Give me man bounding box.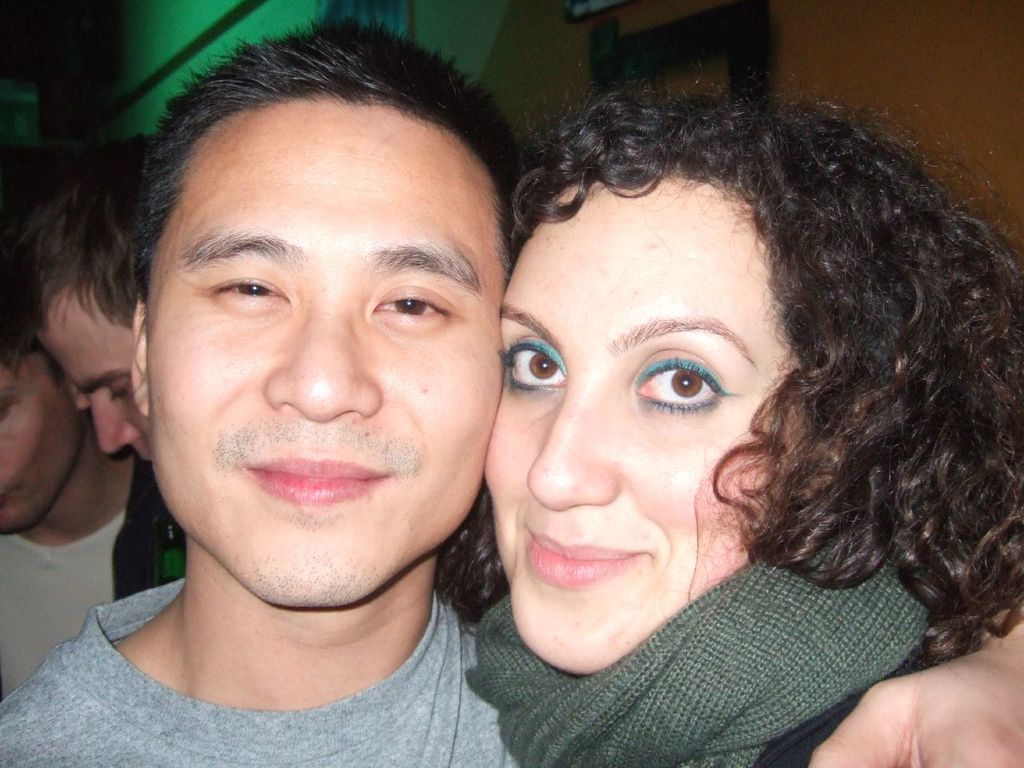
bbox=[0, 0, 1023, 767].
